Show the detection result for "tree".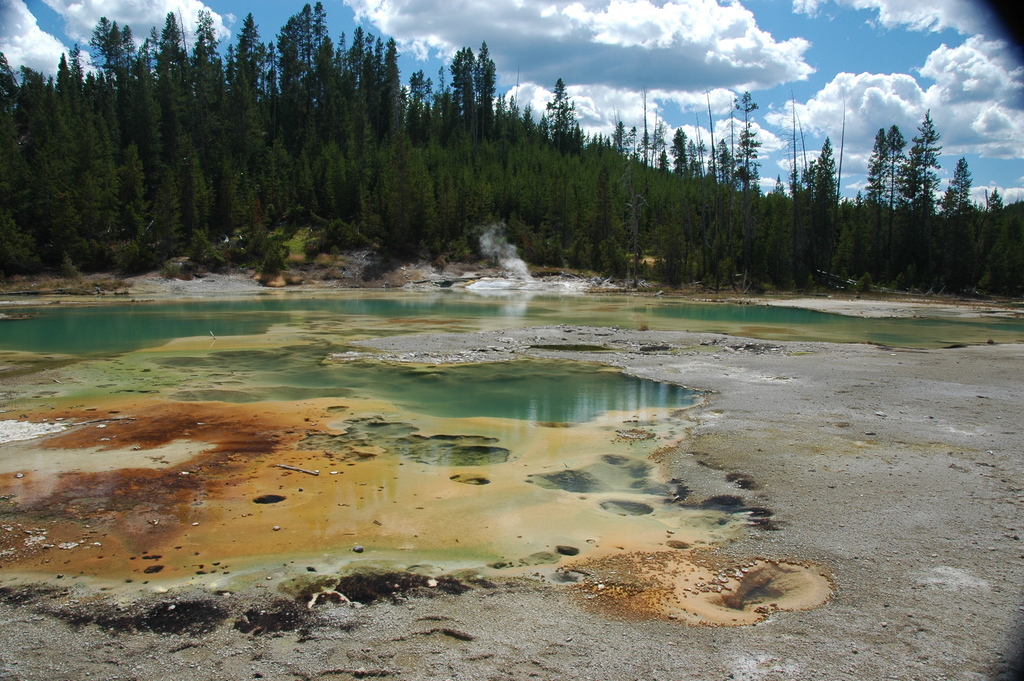
[x1=672, y1=126, x2=689, y2=175].
